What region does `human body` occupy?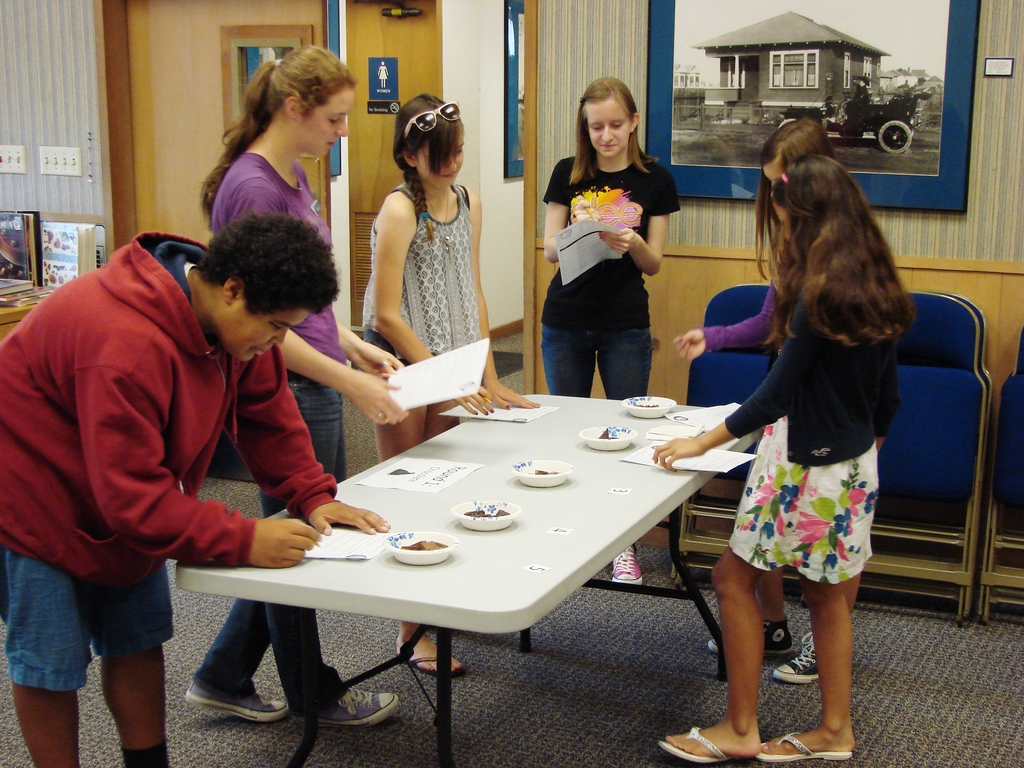
<region>535, 155, 684, 586</region>.
